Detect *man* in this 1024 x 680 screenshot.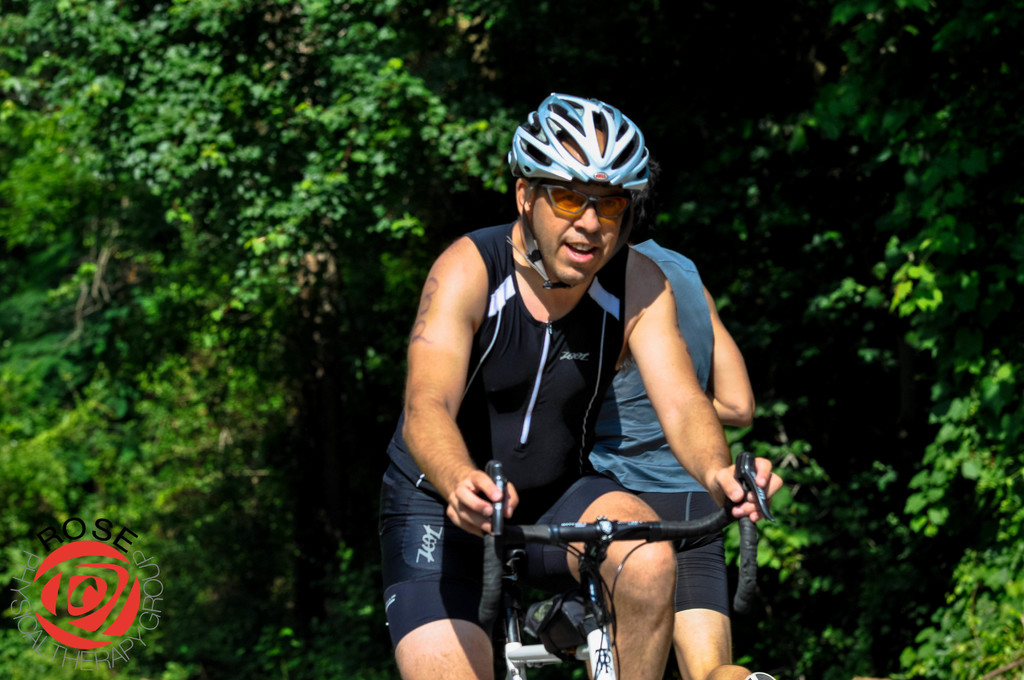
Detection: 348, 102, 786, 679.
